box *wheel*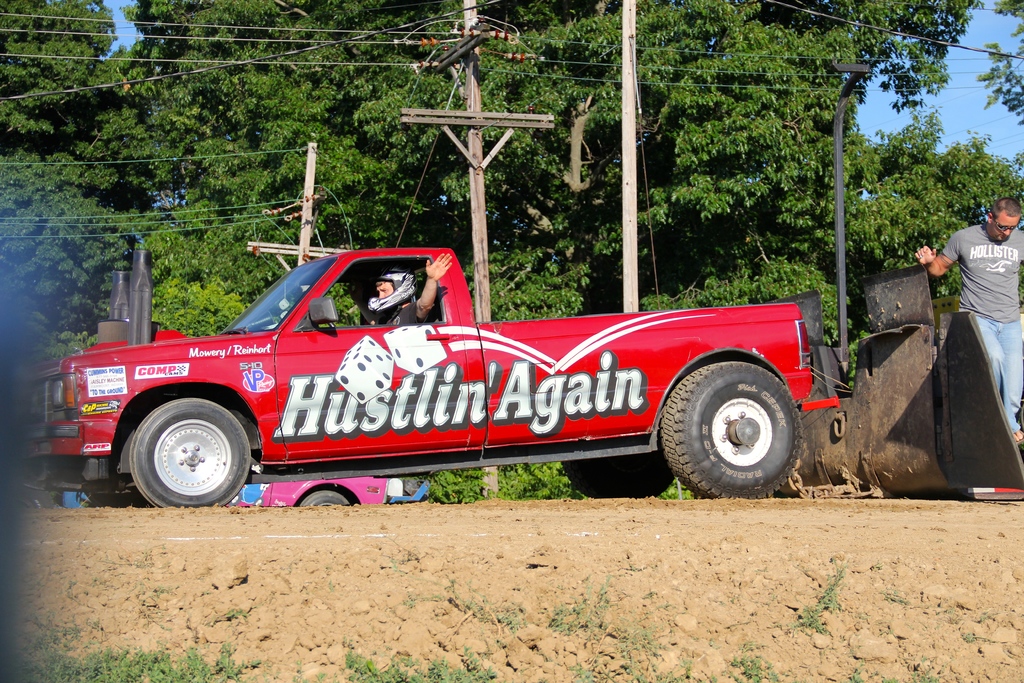
{"x1": 132, "y1": 399, "x2": 250, "y2": 506}
